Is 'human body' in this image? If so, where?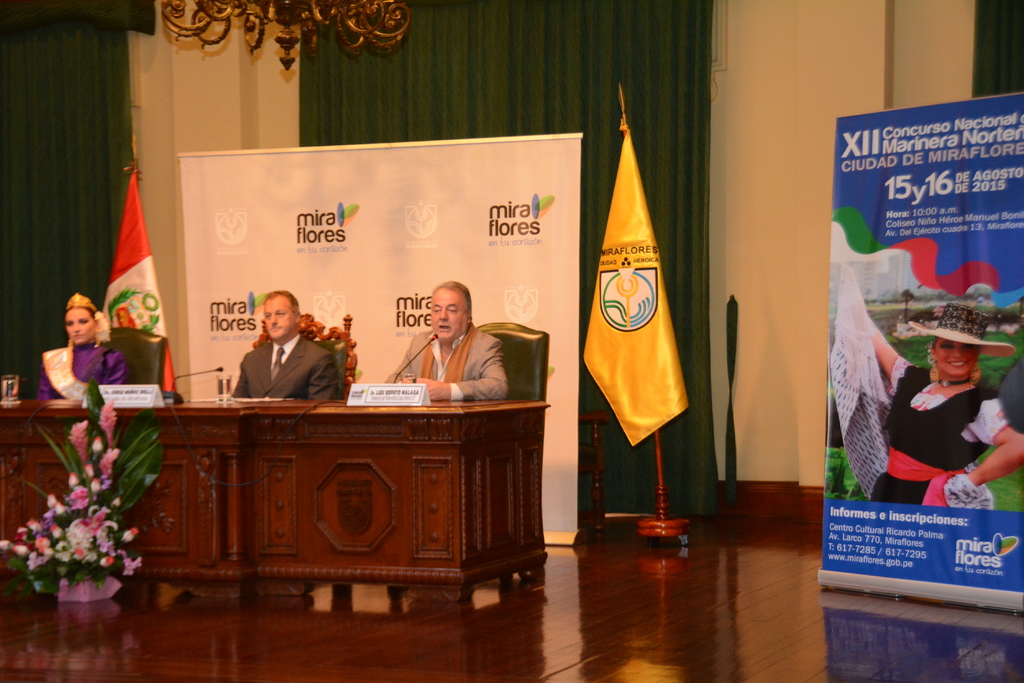
Yes, at x1=44 y1=341 x2=131 y2=404.
